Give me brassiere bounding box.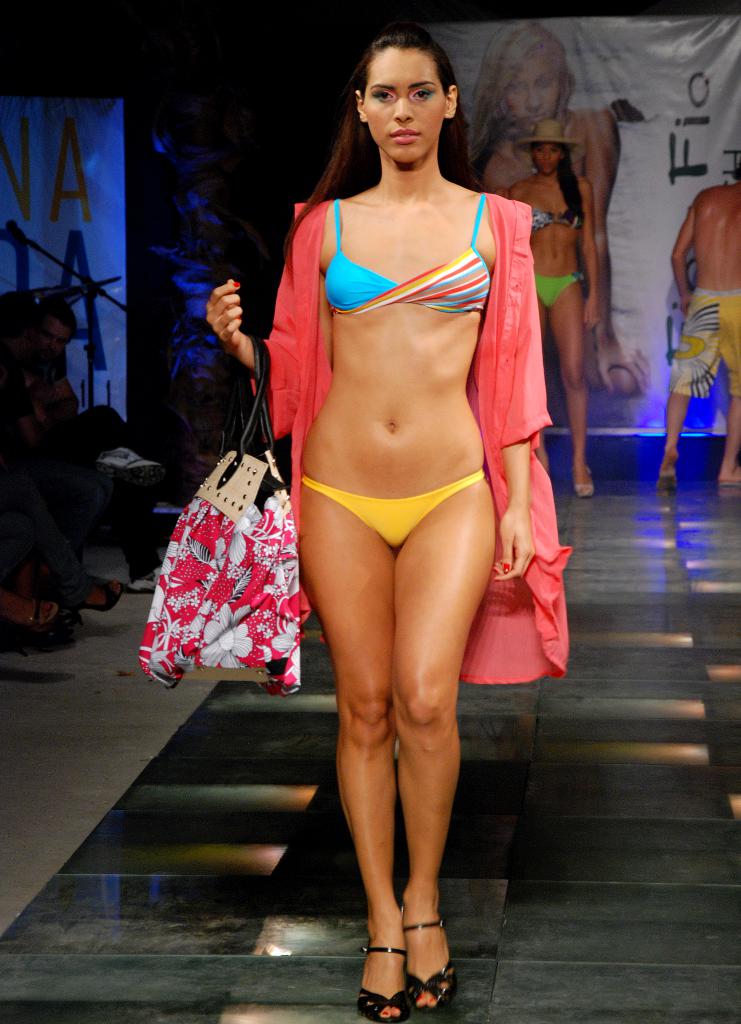
(300, 168, 529, 321).
